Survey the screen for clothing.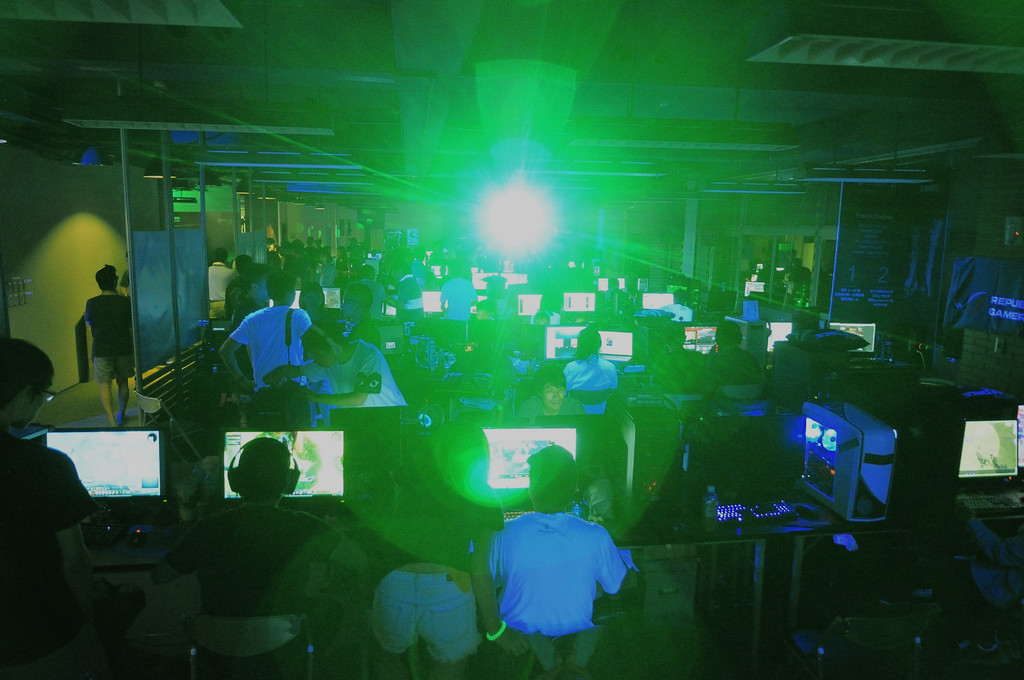
Survey found: pyautogui.locateOnScreen(344, 285, 371, 332).
